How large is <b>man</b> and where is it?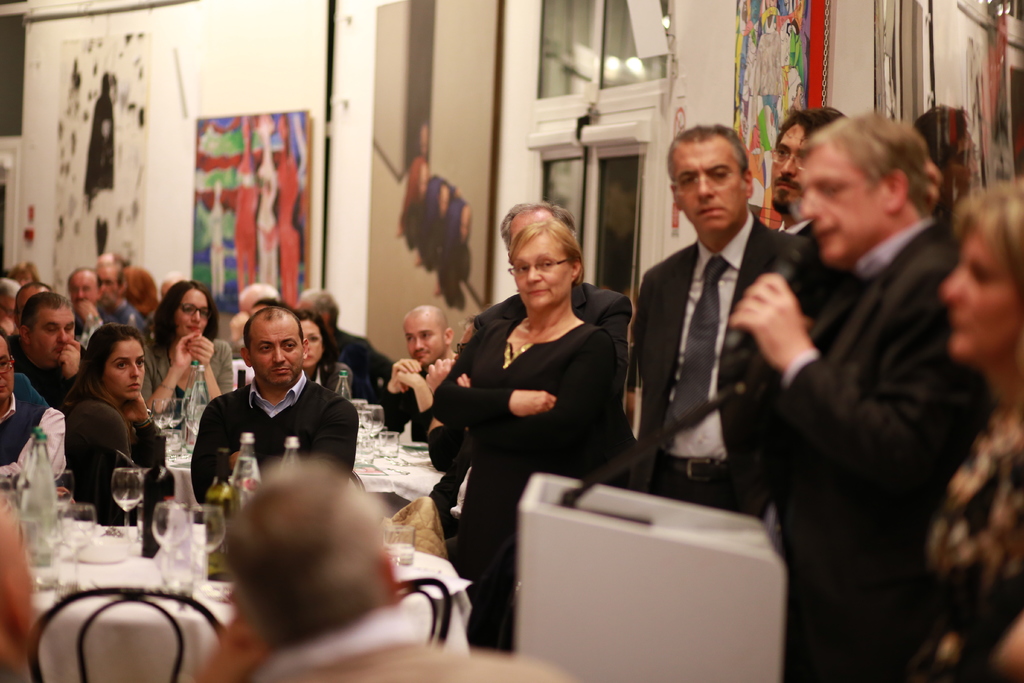
Bounding box: crop(10, 292, 88, 406).
